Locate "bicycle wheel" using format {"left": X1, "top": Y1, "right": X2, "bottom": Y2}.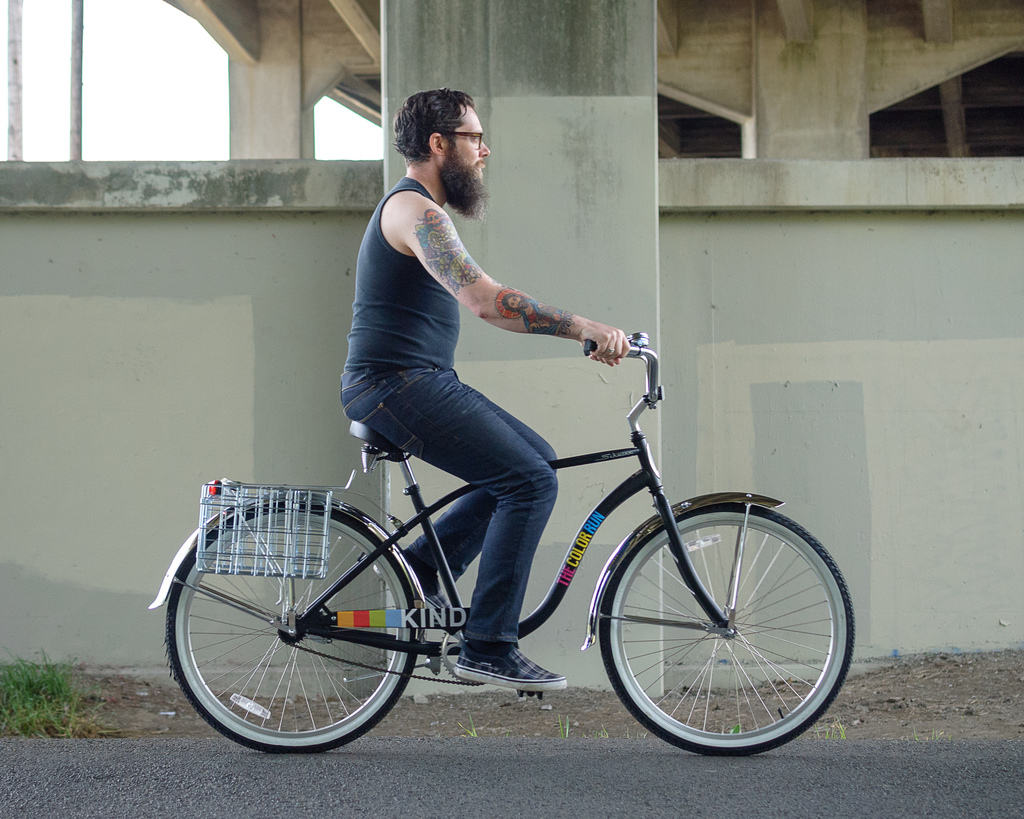
{"left": 600, "top": 501, "right": 863, "bottom": 757}.
